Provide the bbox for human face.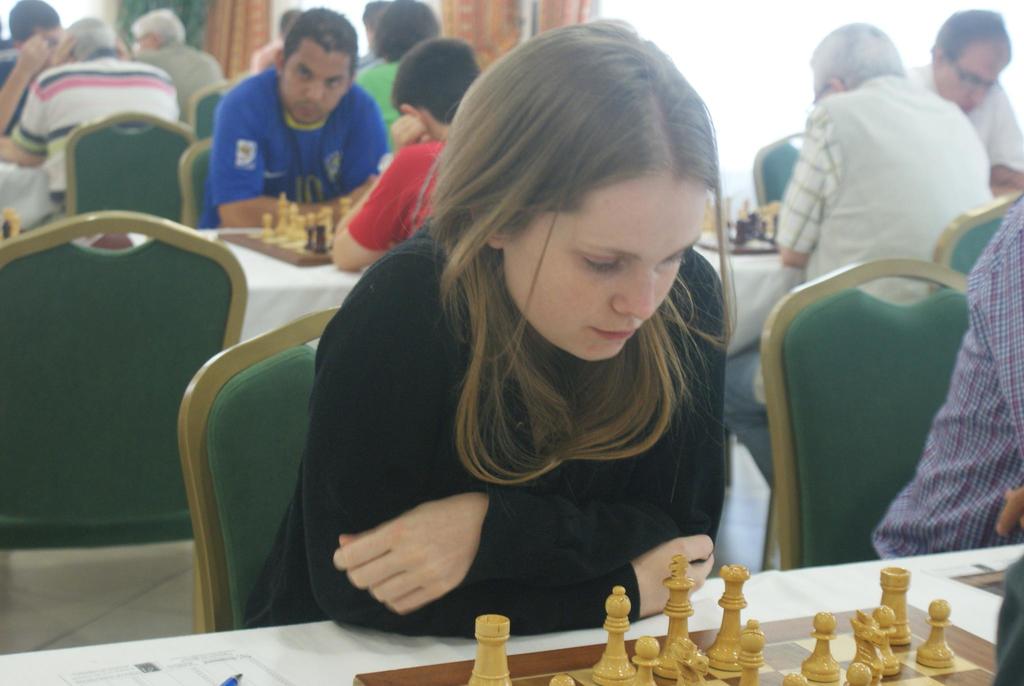
(left=504, top=165, right=711, bottom=365).
